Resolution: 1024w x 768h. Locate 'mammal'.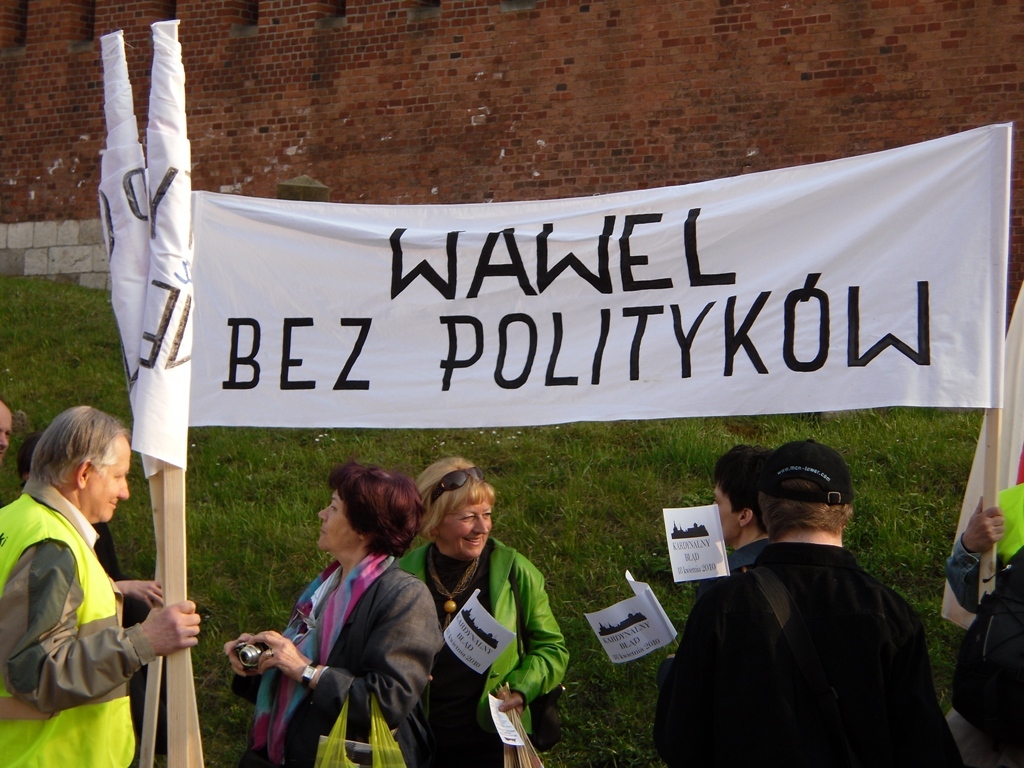
crop(248, 458, 440, 757).
